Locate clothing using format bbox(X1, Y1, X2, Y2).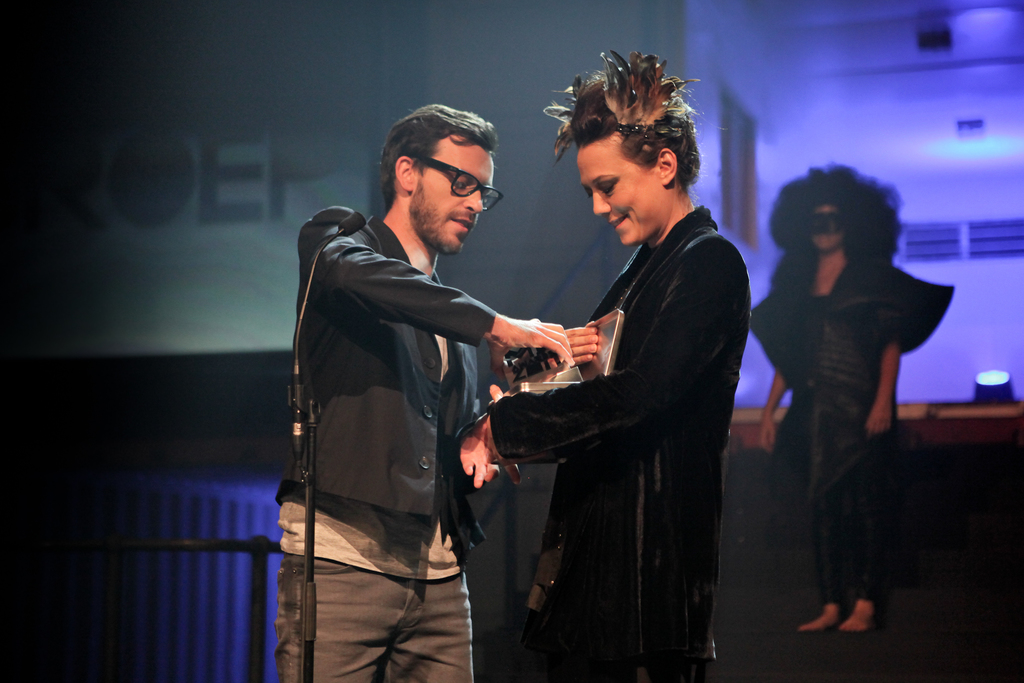
bbox(282, 217, 483, 555).
